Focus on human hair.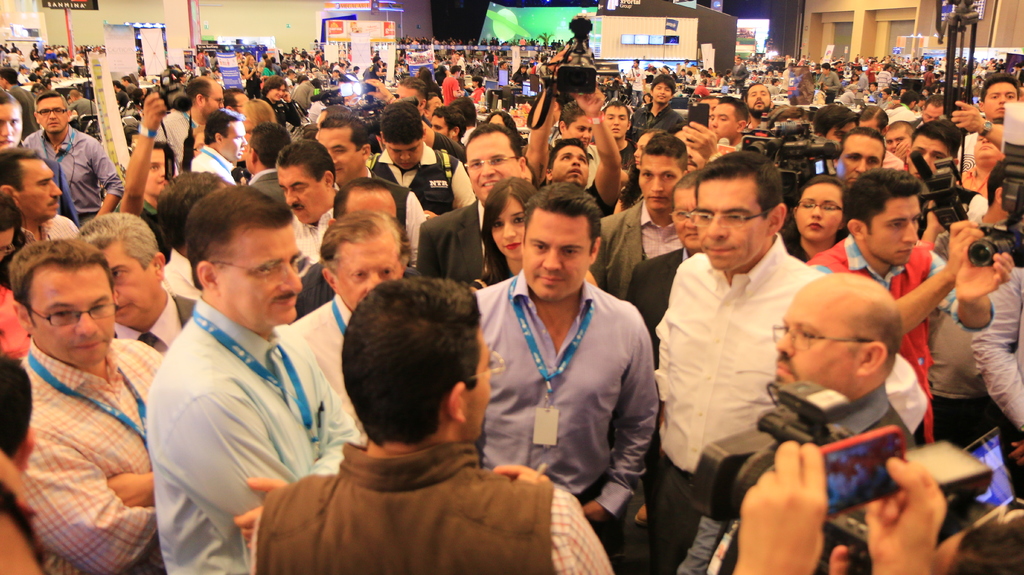
Focused at select_region(522, 182, 602, 259).
